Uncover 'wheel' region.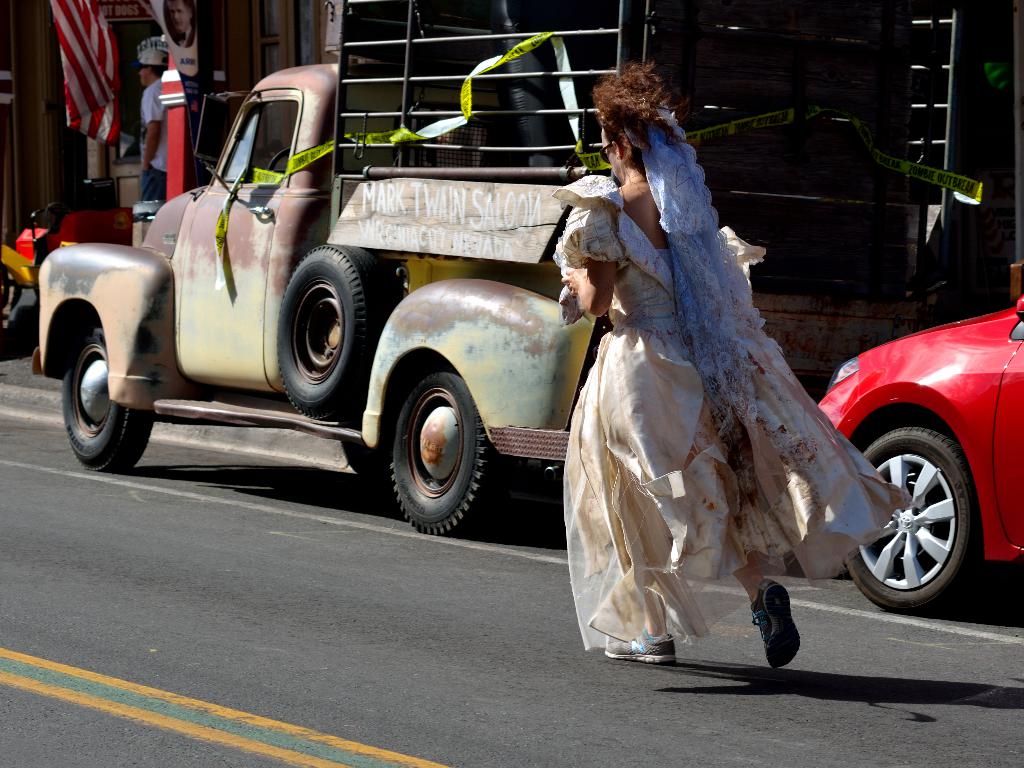
Uncovered: [271,242,390,420].
